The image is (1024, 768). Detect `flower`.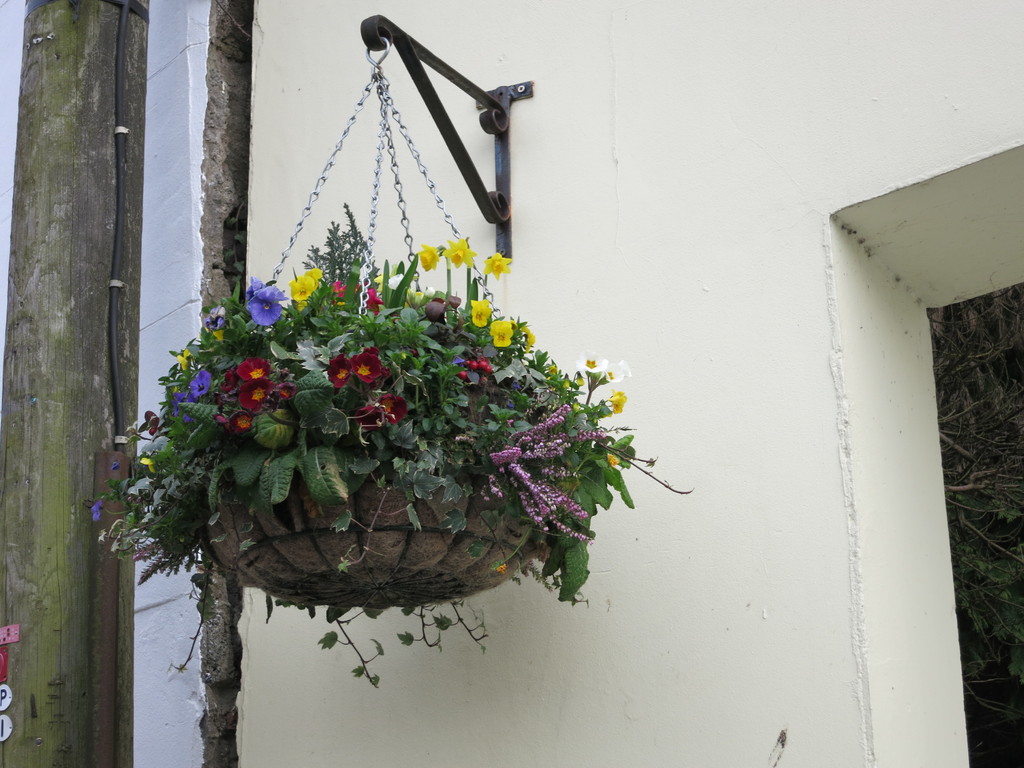
Detection: 90/499/102/518.
